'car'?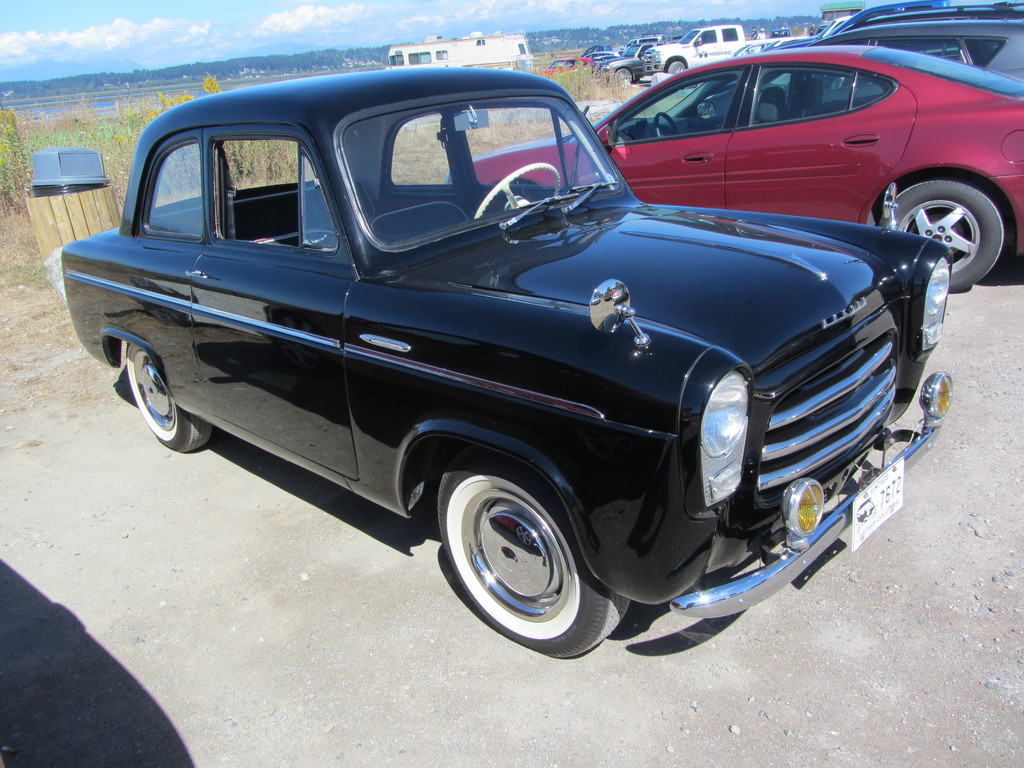
79, 65, 924, 665
